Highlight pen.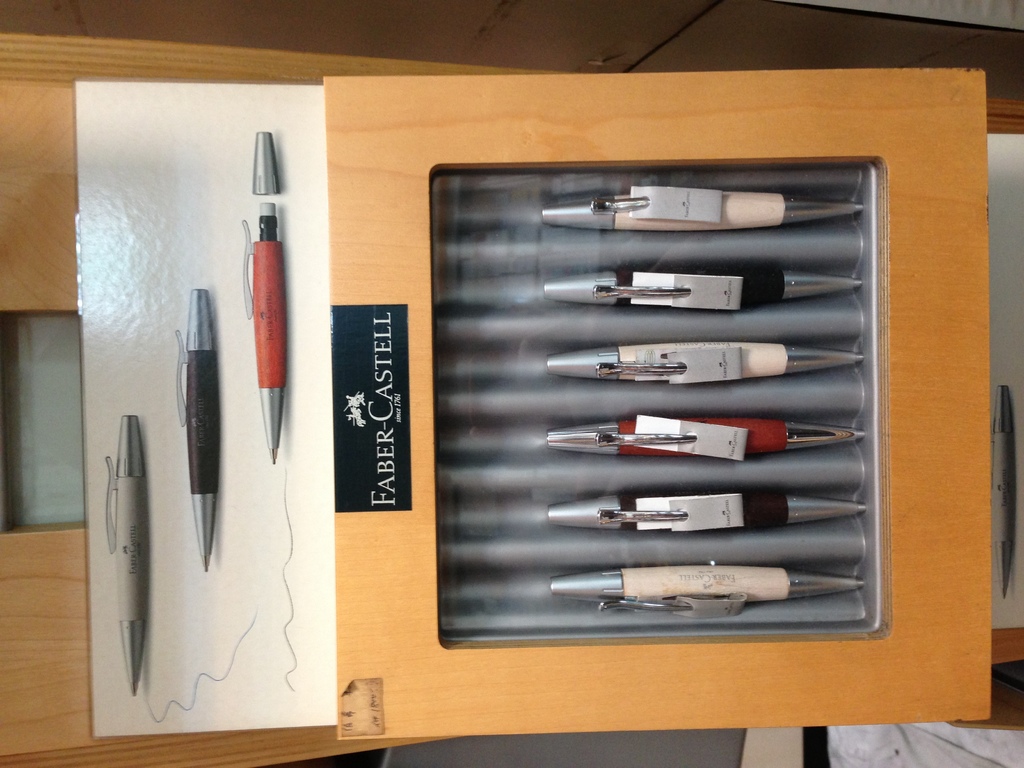
Highlighted region: x1=538 y1=179 x2=863 y2=237.
